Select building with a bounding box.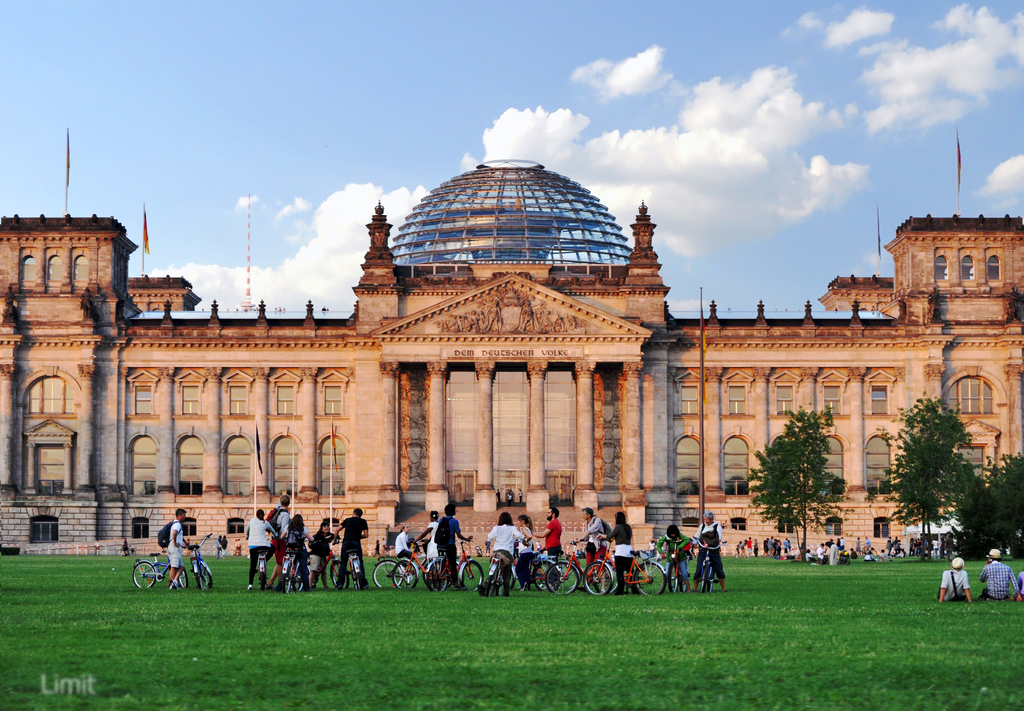
Rect(0, 156, 1023, 558).
